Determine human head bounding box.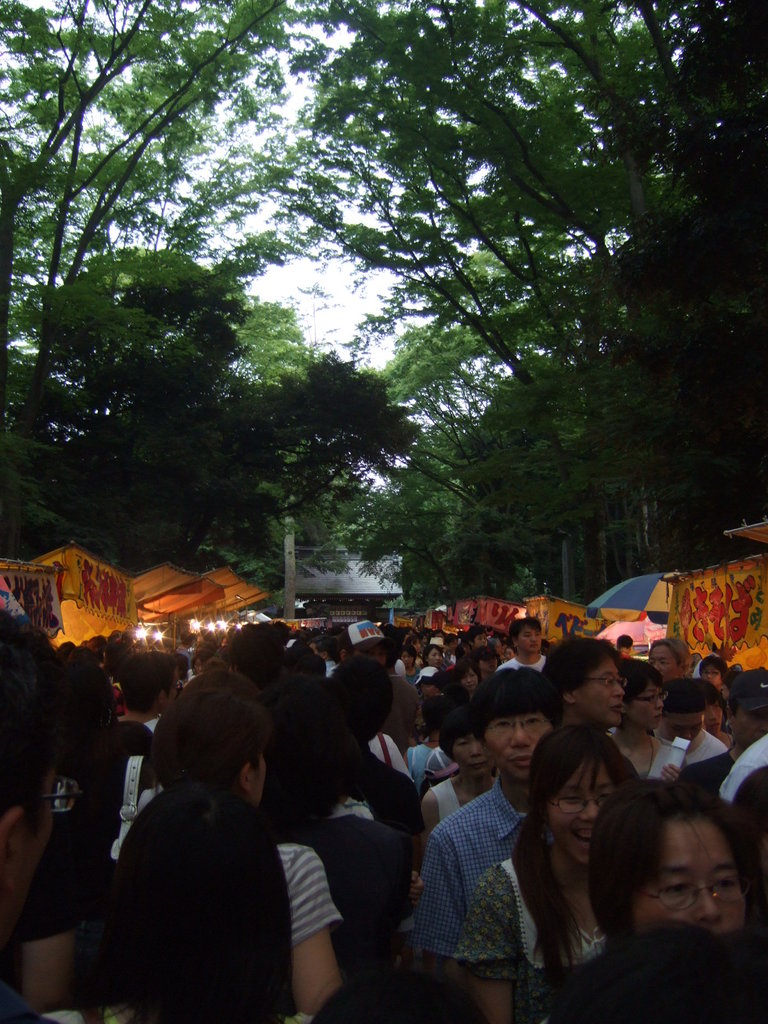
Determined: select_region(698, 655, 726, 686).
